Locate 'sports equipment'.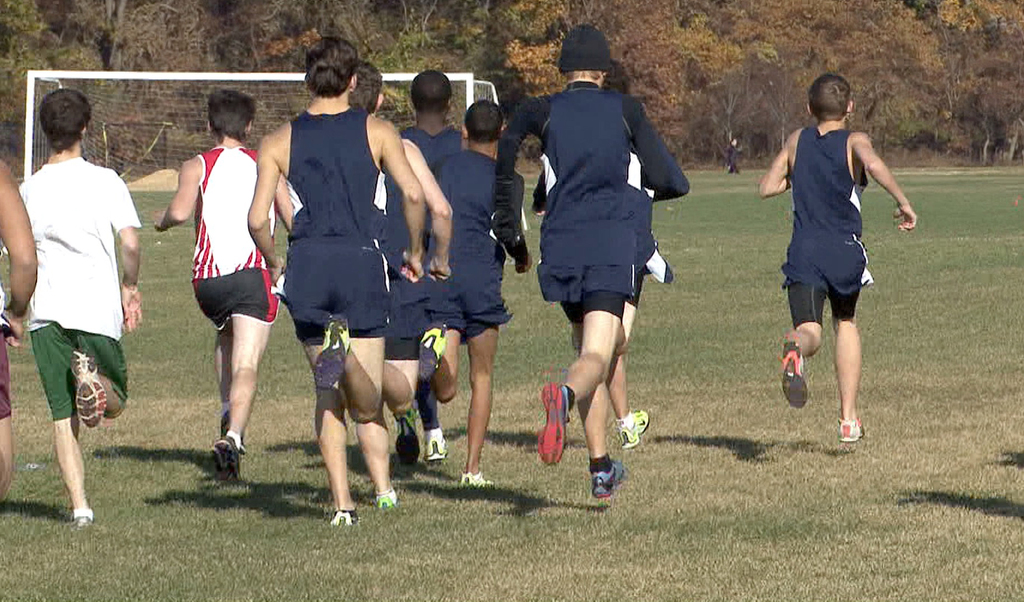
Bounding box: (419, 321, 447, 379).
